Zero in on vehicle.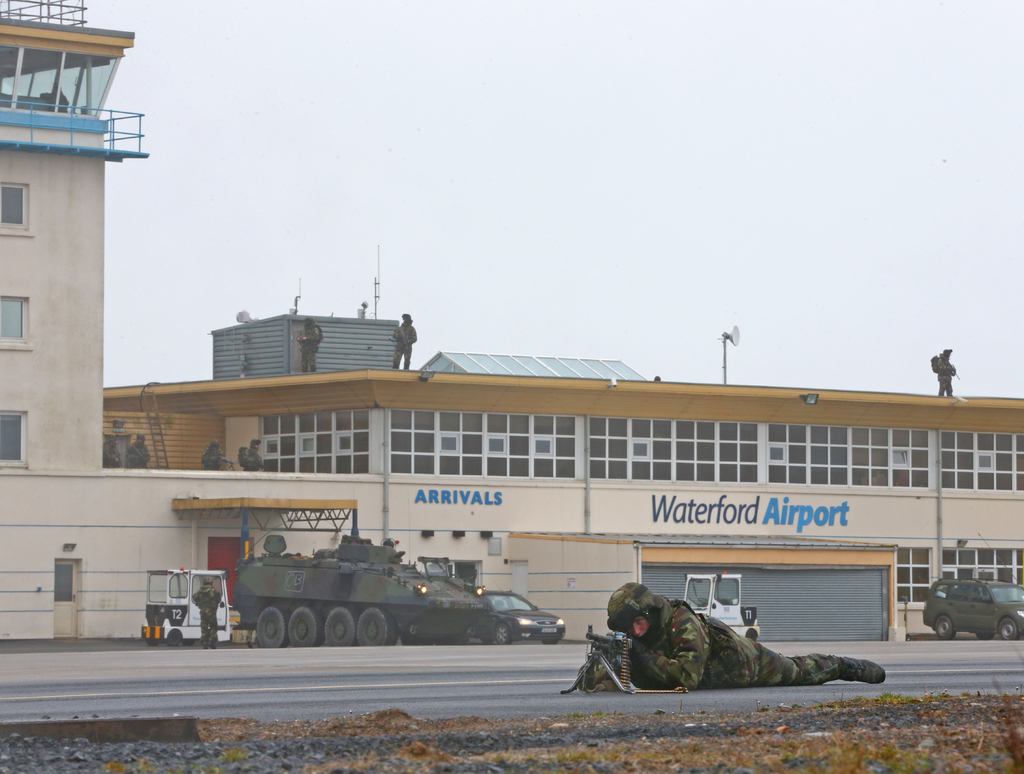
Zeroed in: [x1=481, y1=586, x2=564, y2=646].
